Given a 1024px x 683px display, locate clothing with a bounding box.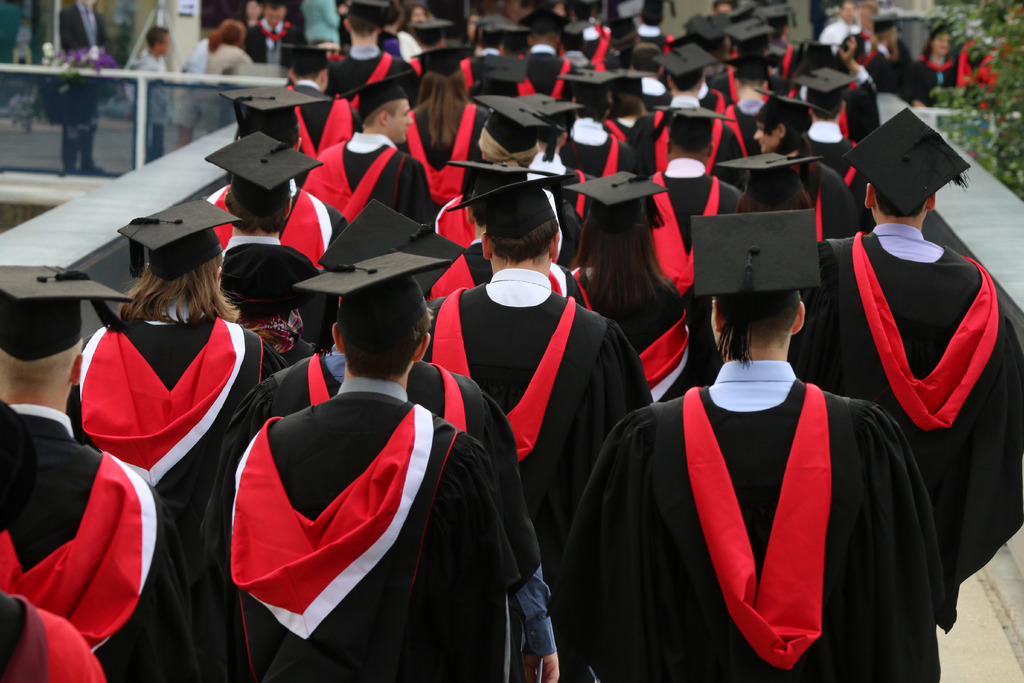
Located: bbox(596, 341, 922, 680).
